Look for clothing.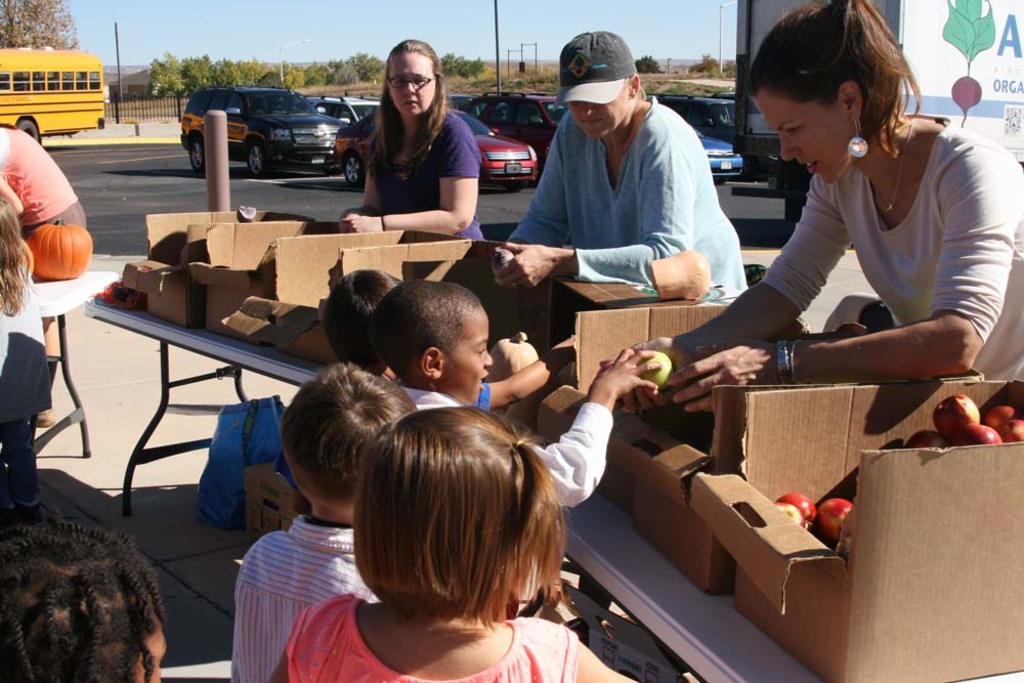
Found: crop(370, 108, 486, 248).
